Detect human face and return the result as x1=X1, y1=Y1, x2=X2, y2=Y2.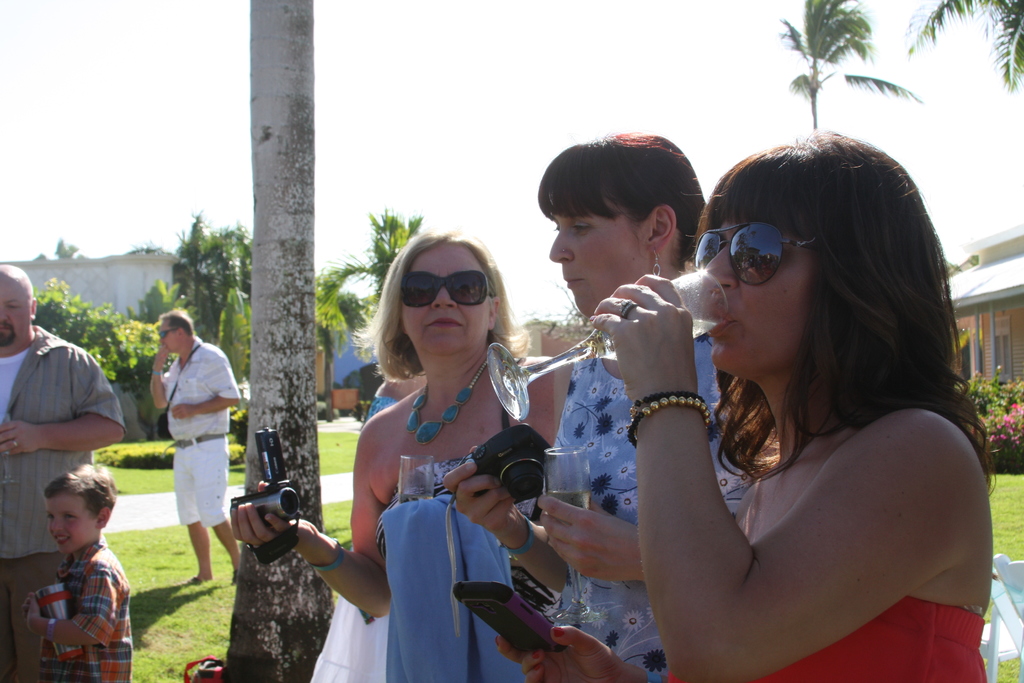
x1=0, y1=279, x2=31, y2=345.
